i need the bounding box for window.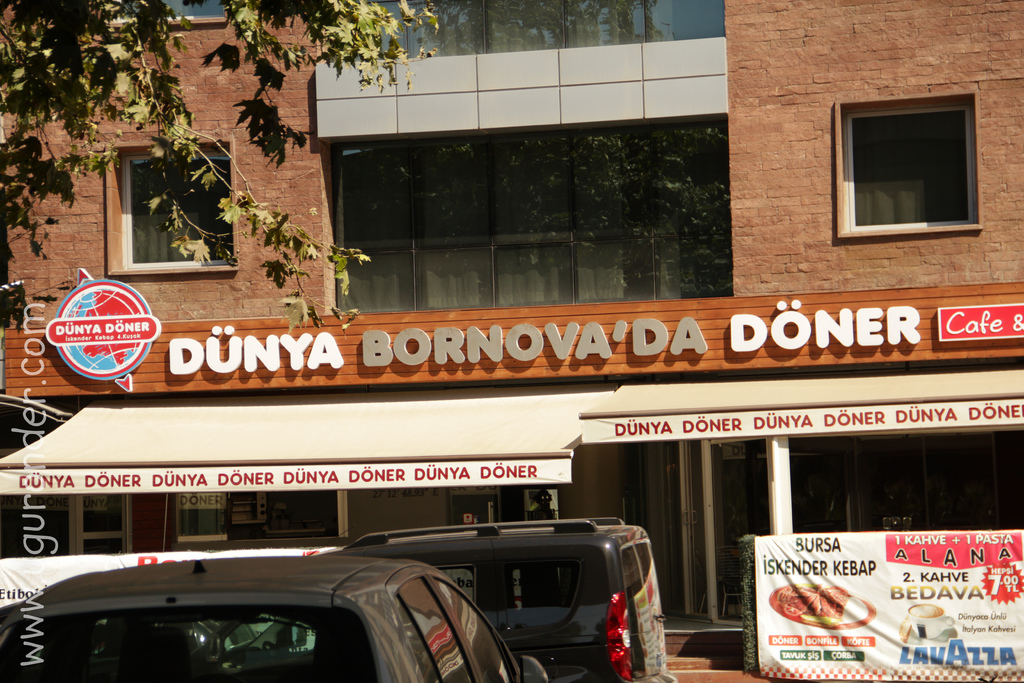
Here it is: region(120, 153, 236, 273).
